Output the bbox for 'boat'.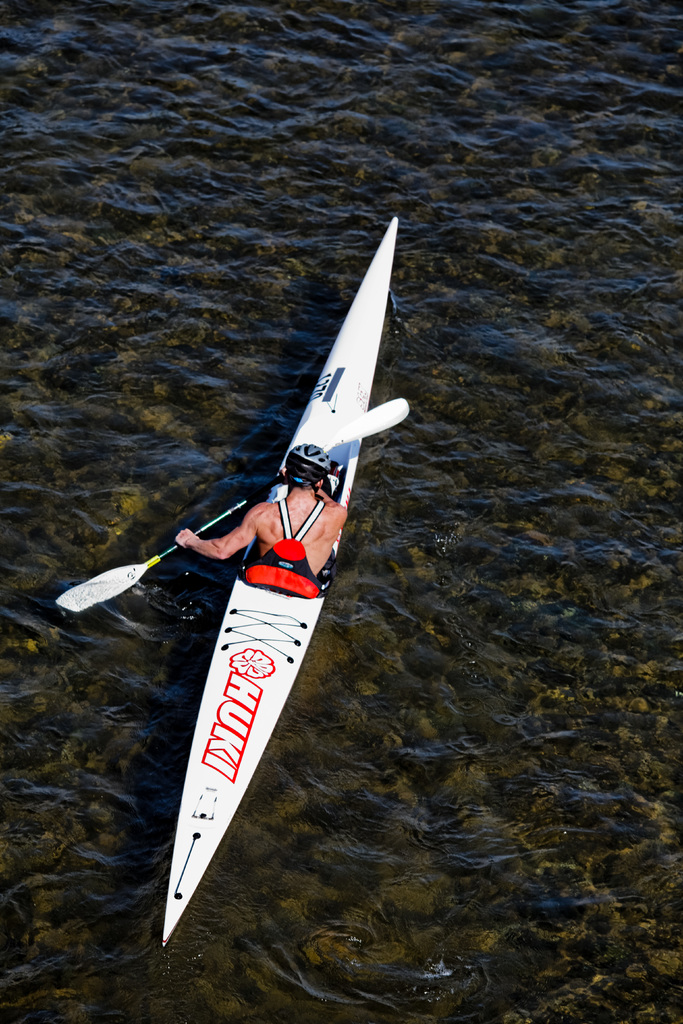
{"left": 95, "top": 242, "right": 432, "bottom": 909}.
